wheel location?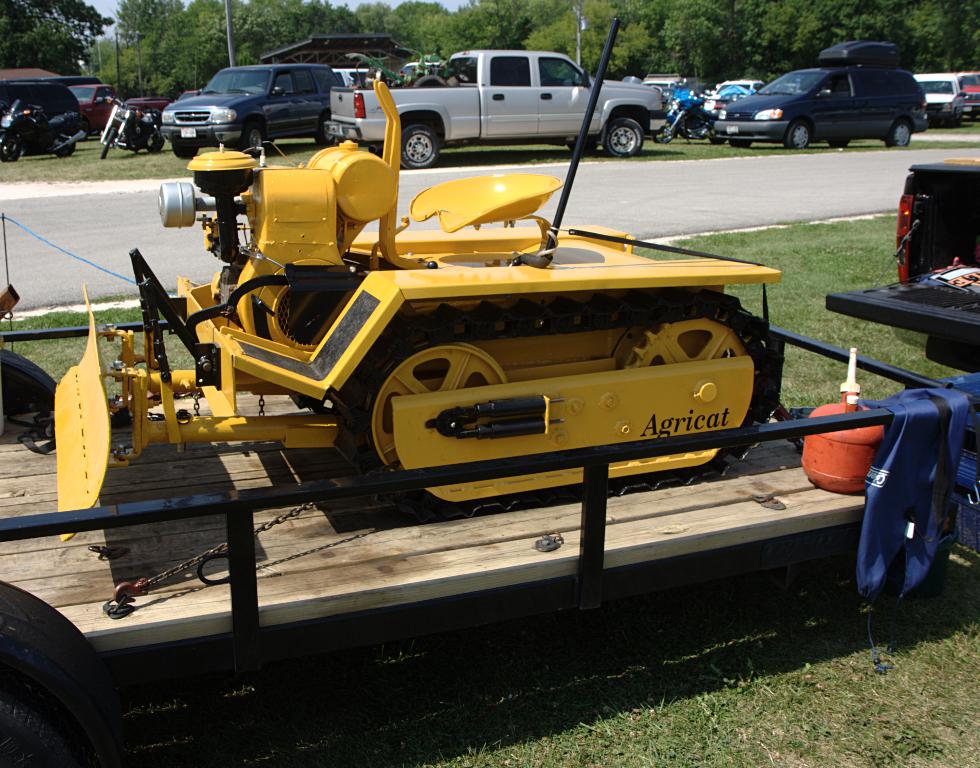
0 574 126 767
